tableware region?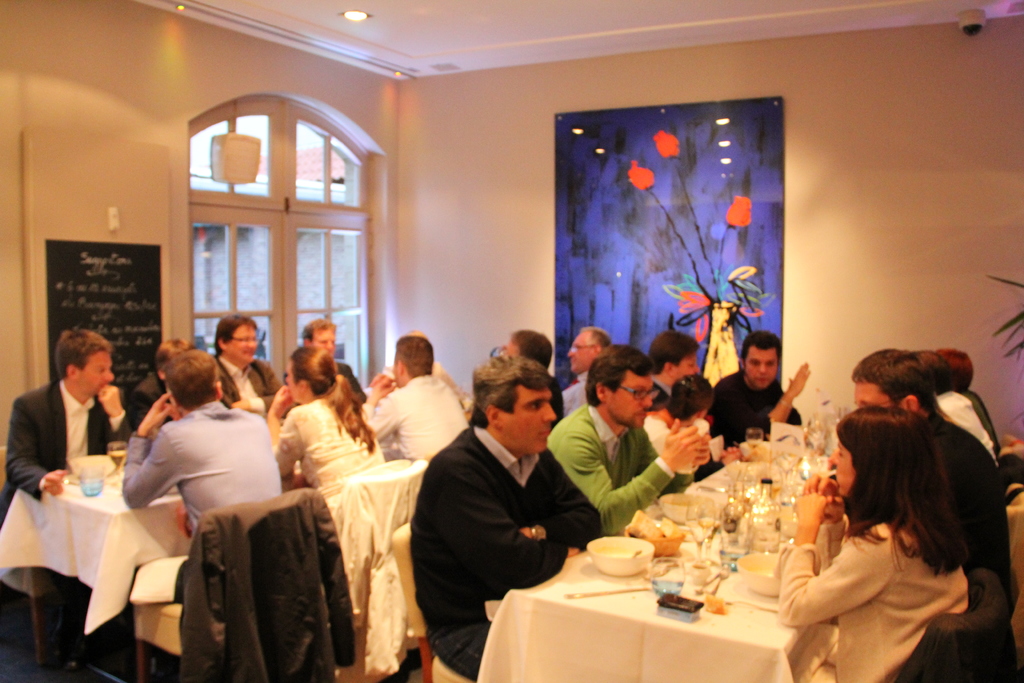
109,438,130,477
